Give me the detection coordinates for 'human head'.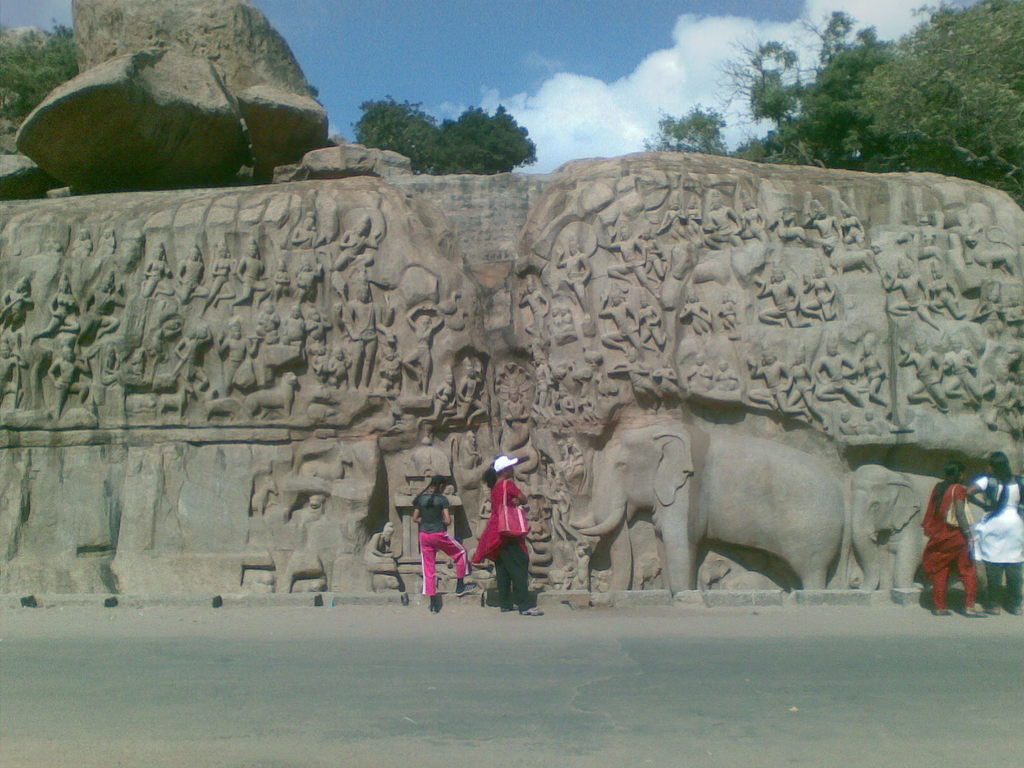
<bbox>383, 347, 396, 363</bbox>.
